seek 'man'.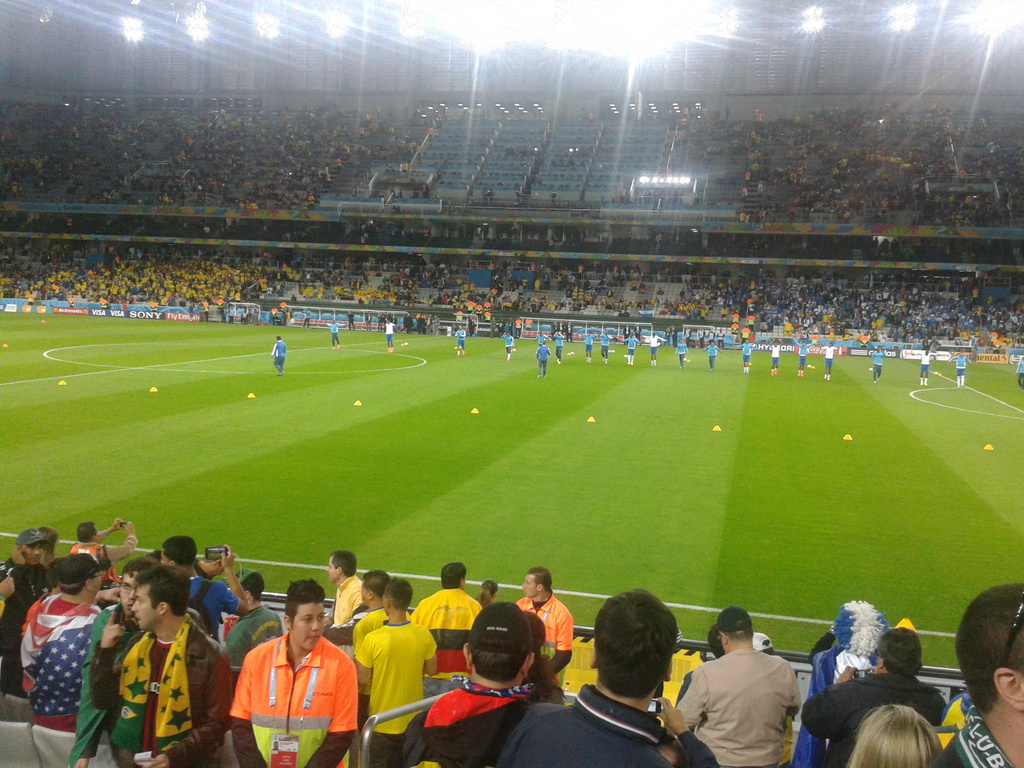
790:338:817:378.
